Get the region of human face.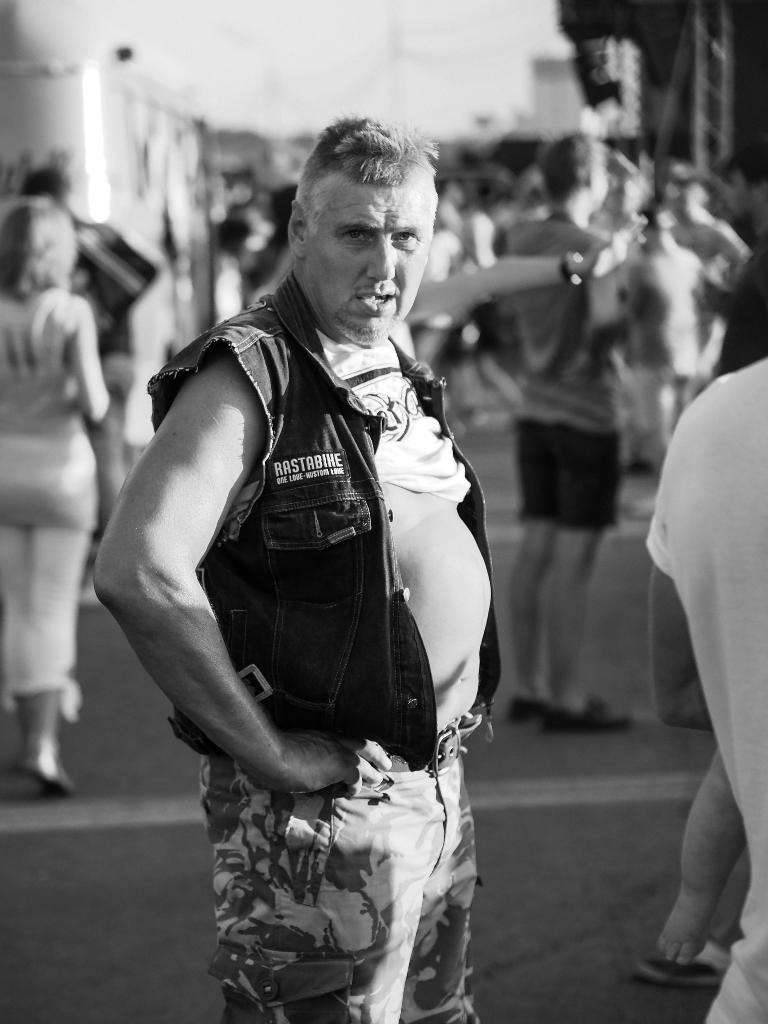
l=317, t=188, r=429, b=337.
